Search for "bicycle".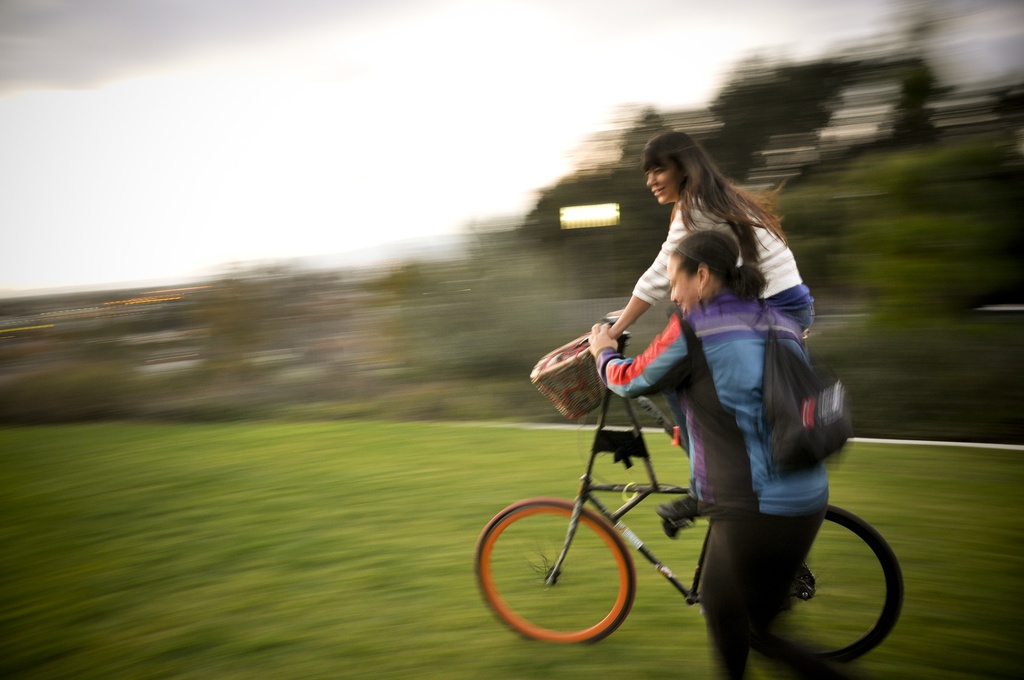
Found at (469,343,879,661).
